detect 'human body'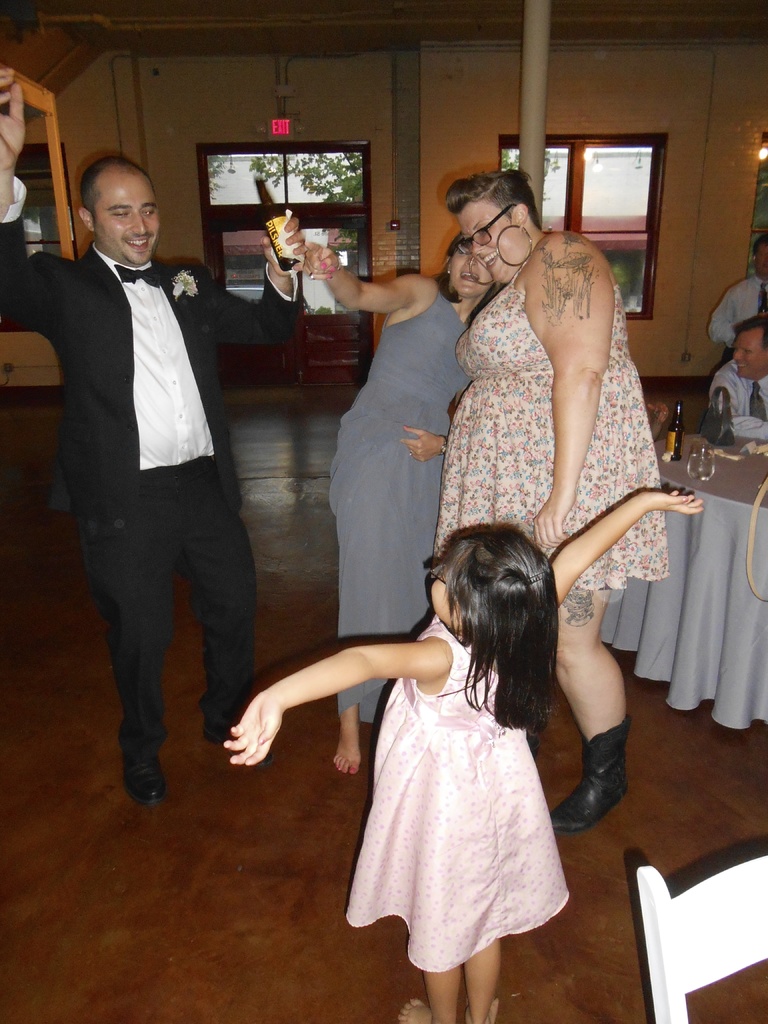
x1=711 y1=309 x2=765 y2=445
